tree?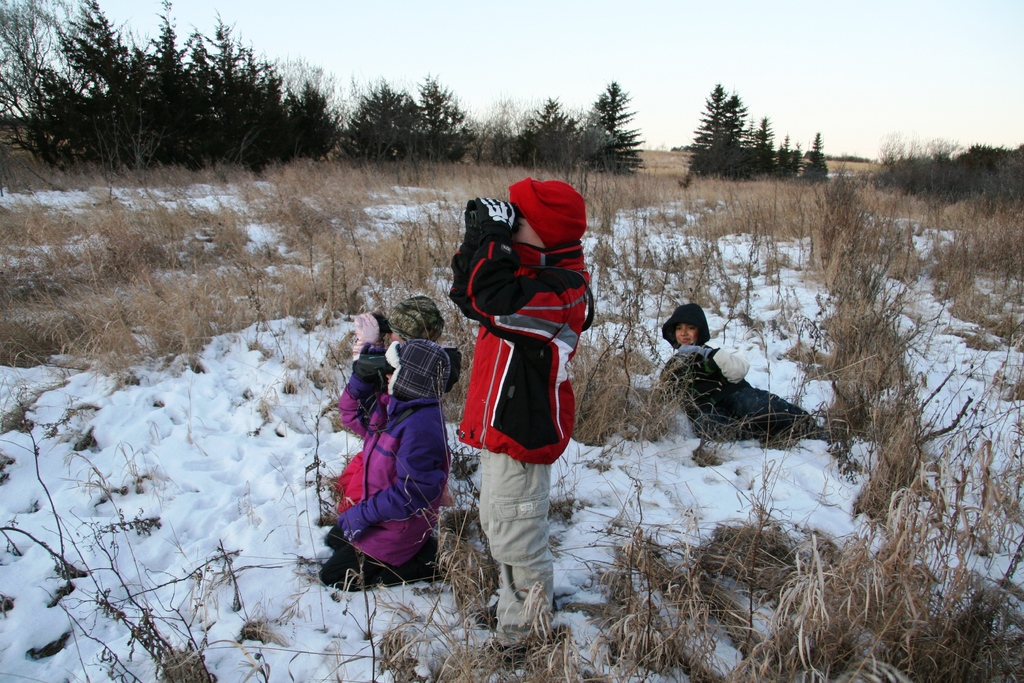
box=[0, 0, 45, 159]
